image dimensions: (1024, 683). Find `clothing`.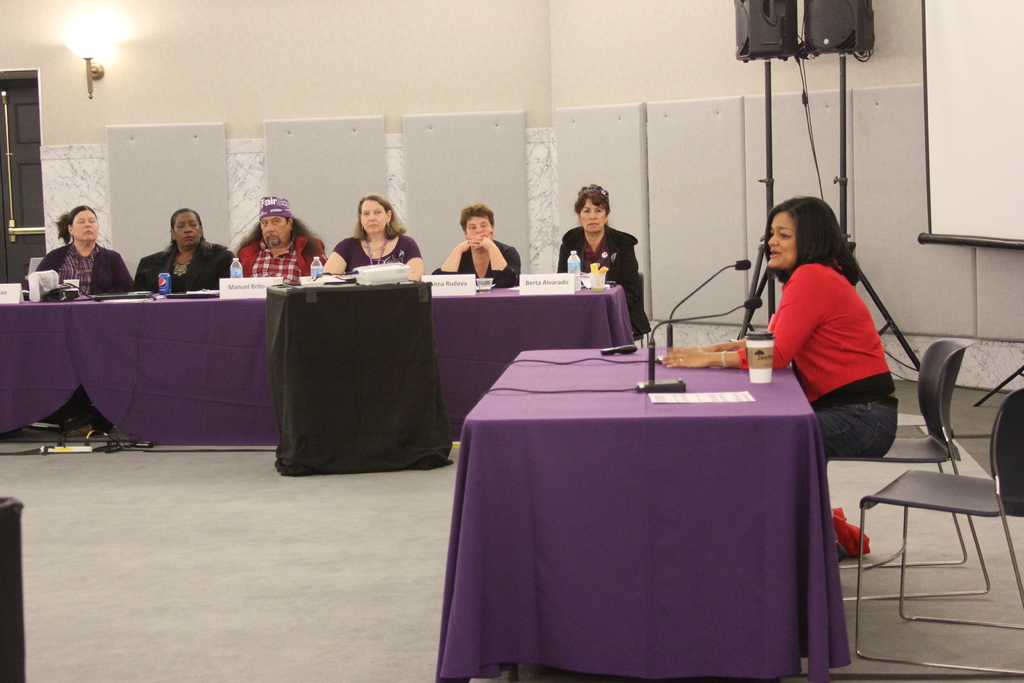
(558,229,652,338).
